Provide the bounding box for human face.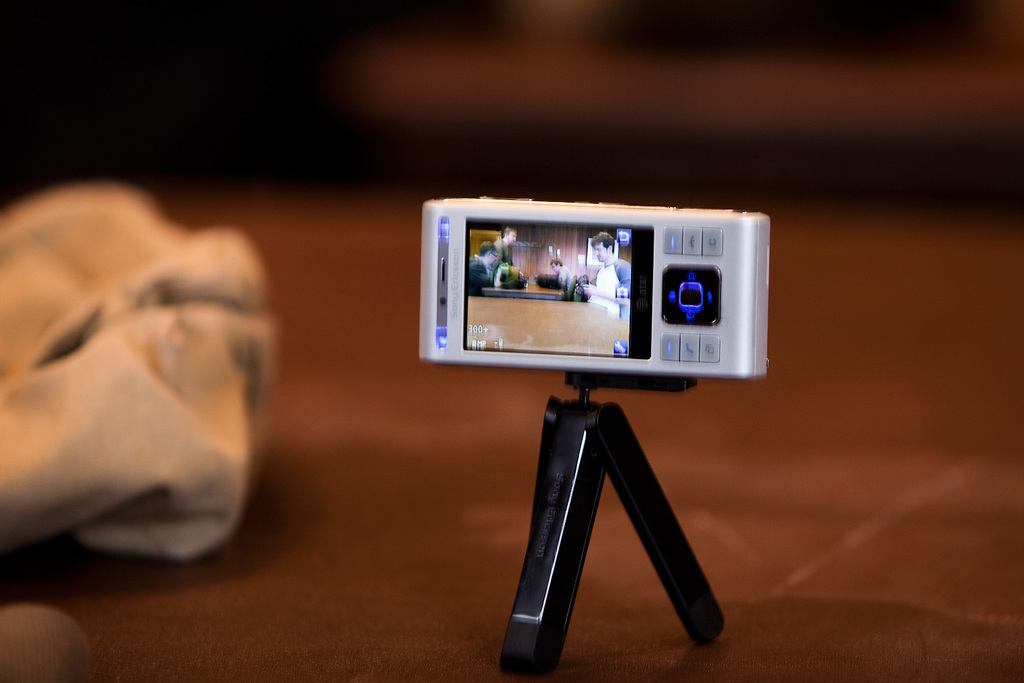
(left=489, top=251, right=499, bottom=263).
